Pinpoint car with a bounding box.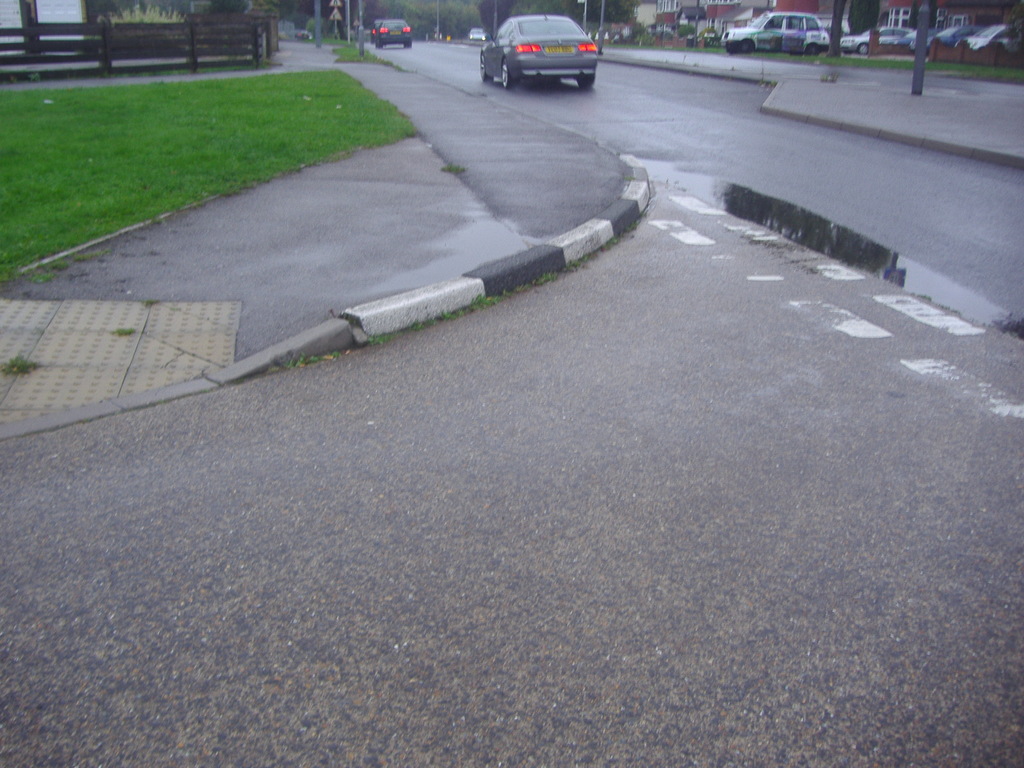
BBox(371, 17, 415, 45).
